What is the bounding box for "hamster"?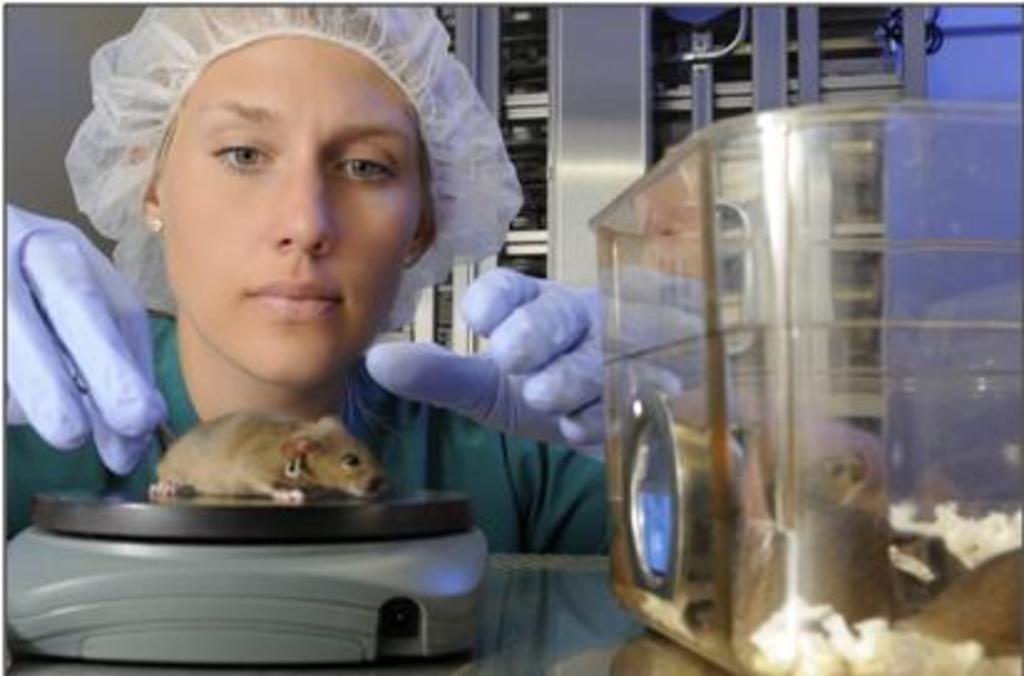
x1=147, y1=403, x2=395, y2=500.
